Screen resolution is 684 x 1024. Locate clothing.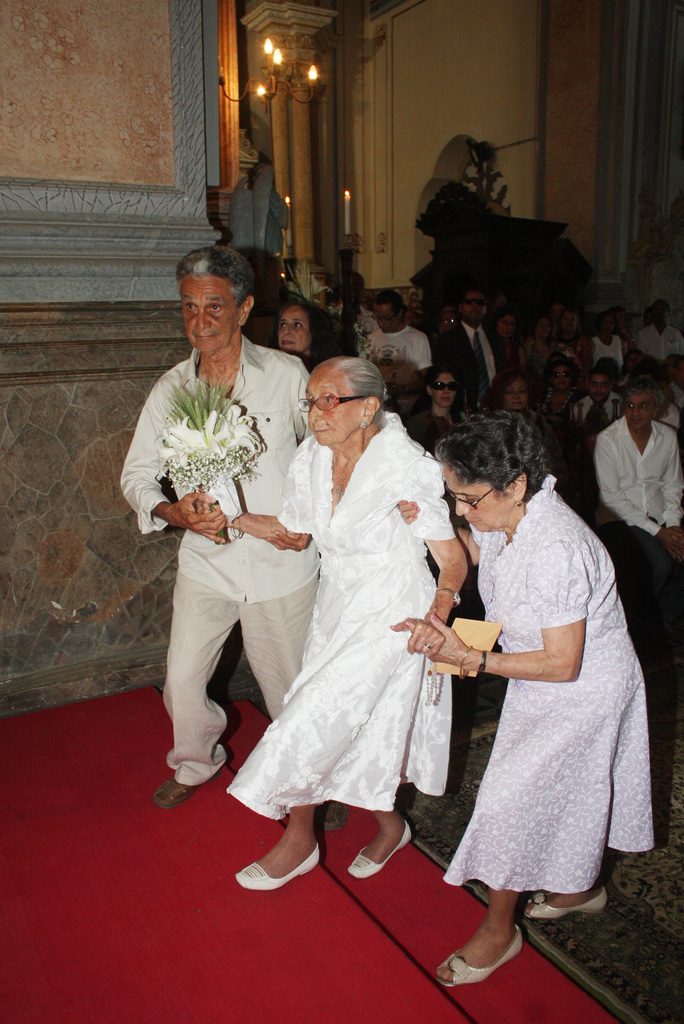
(x1=164, y1=579, x2=314, y2=788).
